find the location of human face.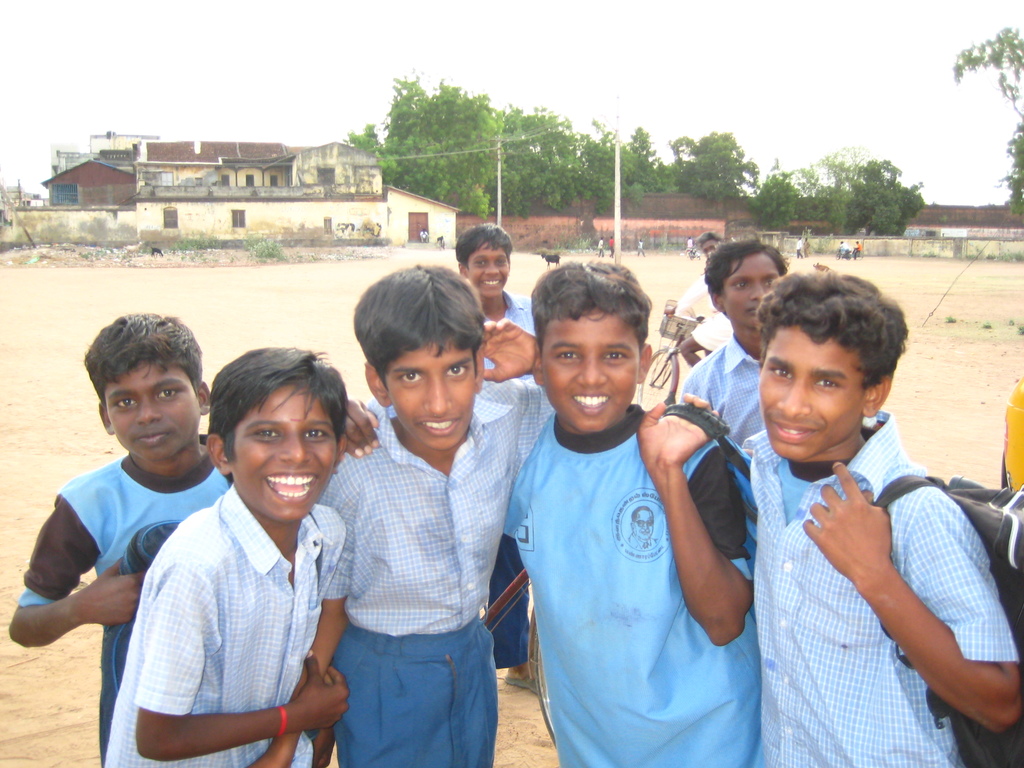
Location: {"x1": 234, "y1": 388, "x2": 339, "y2": 523}.
